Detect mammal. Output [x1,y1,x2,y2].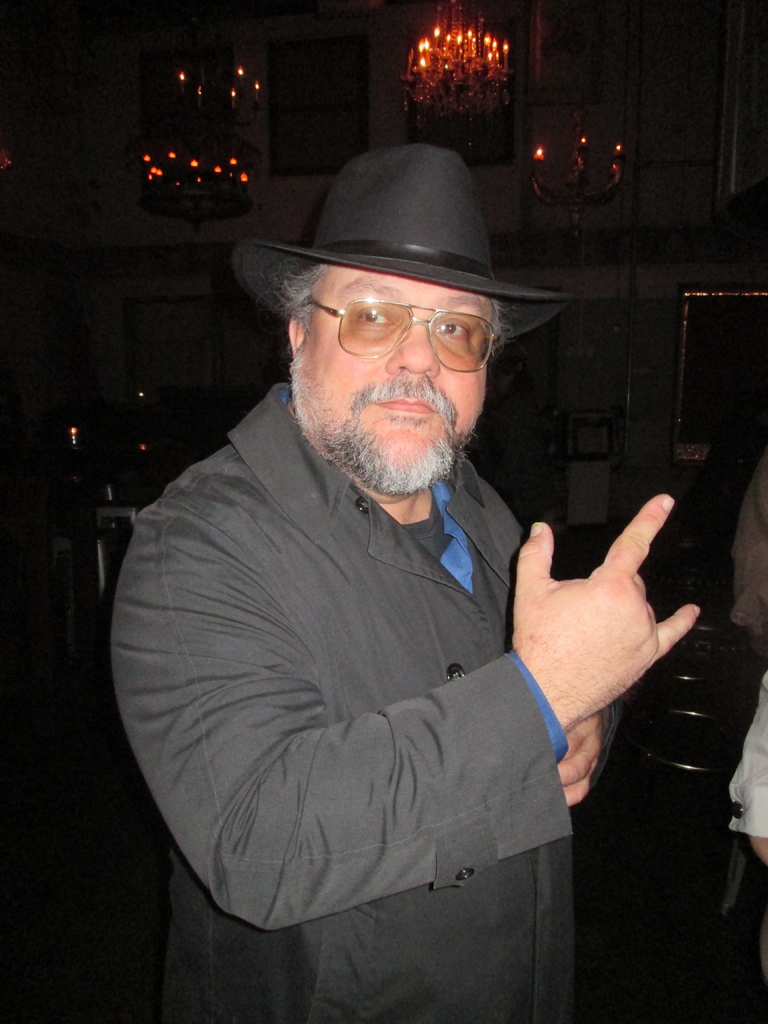
[91,196,693,1023].
